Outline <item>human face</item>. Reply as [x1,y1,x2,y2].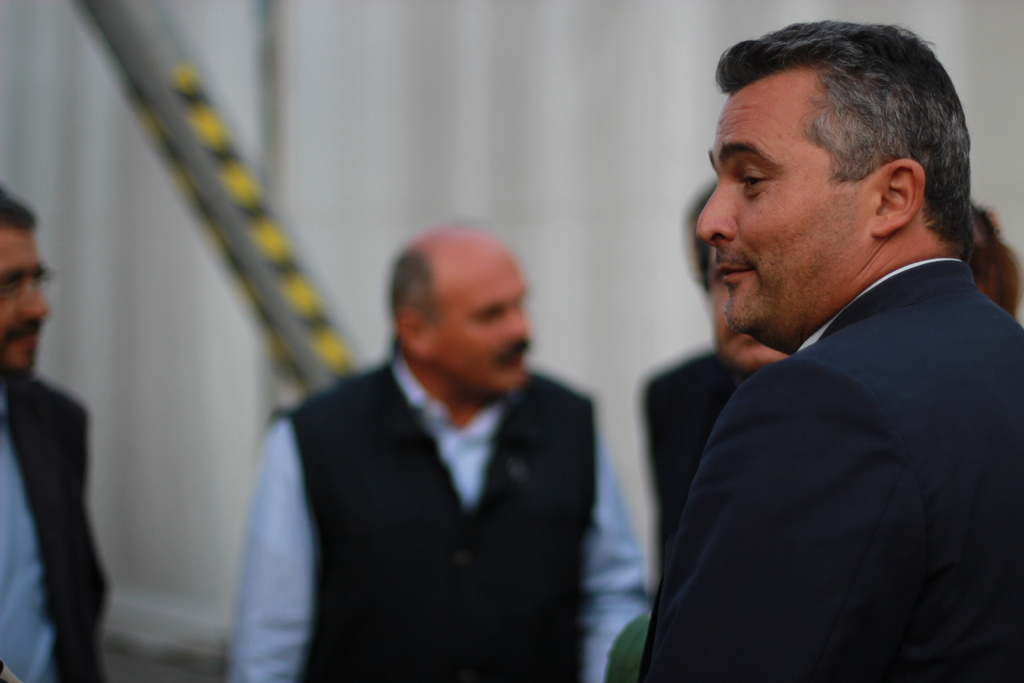
[421,267,530,388].
